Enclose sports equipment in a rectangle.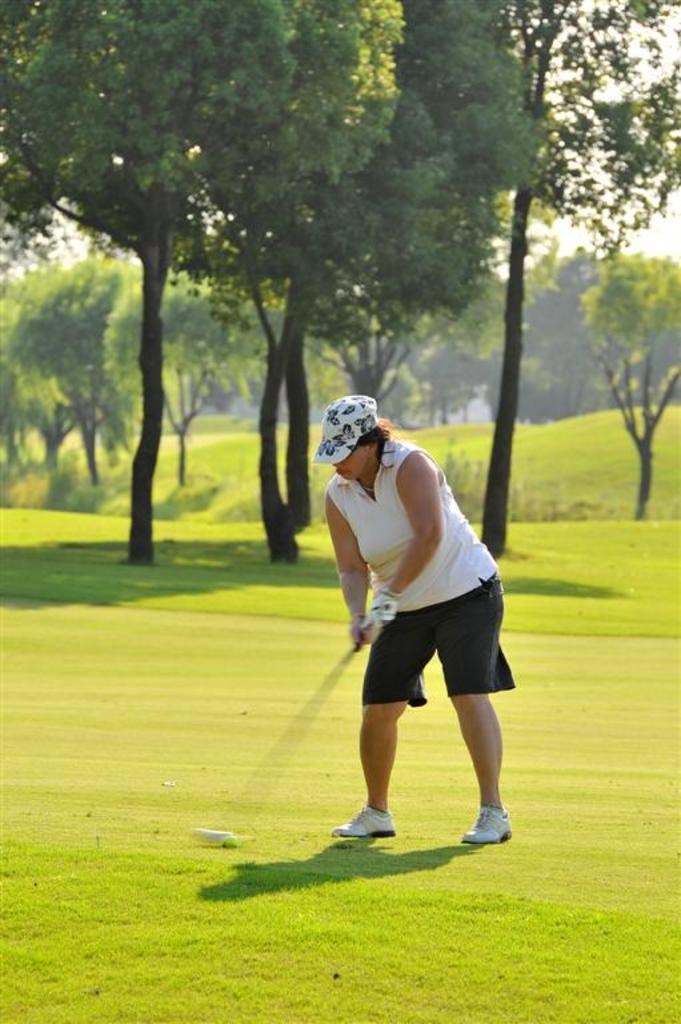
bbox(215, 829, 245, 855).
